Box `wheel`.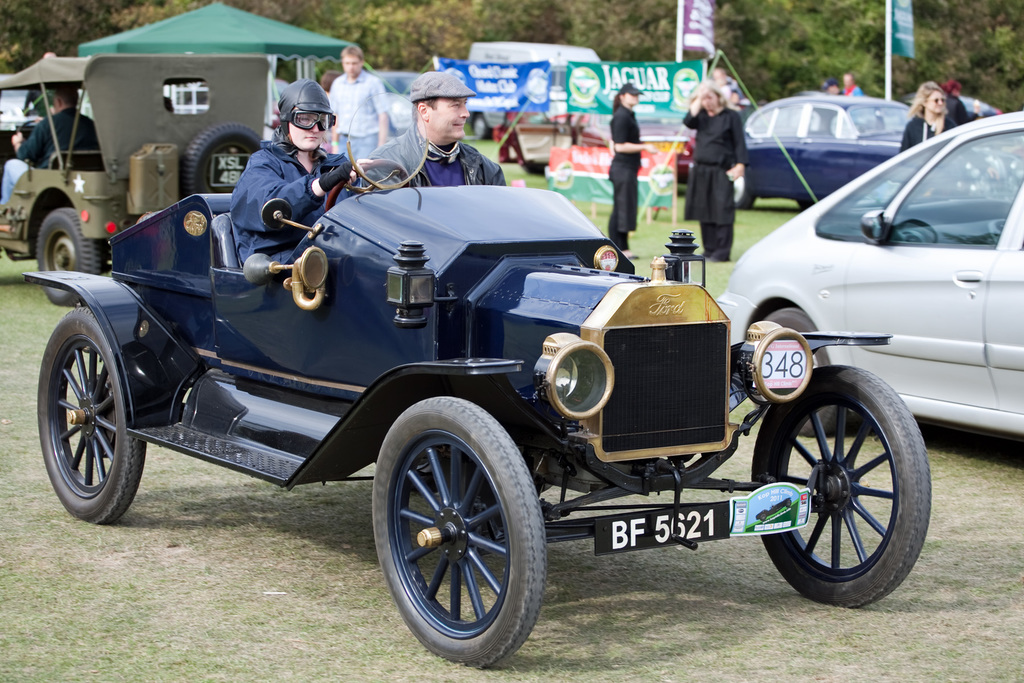
bbox=[18, 115, 43, 148].
